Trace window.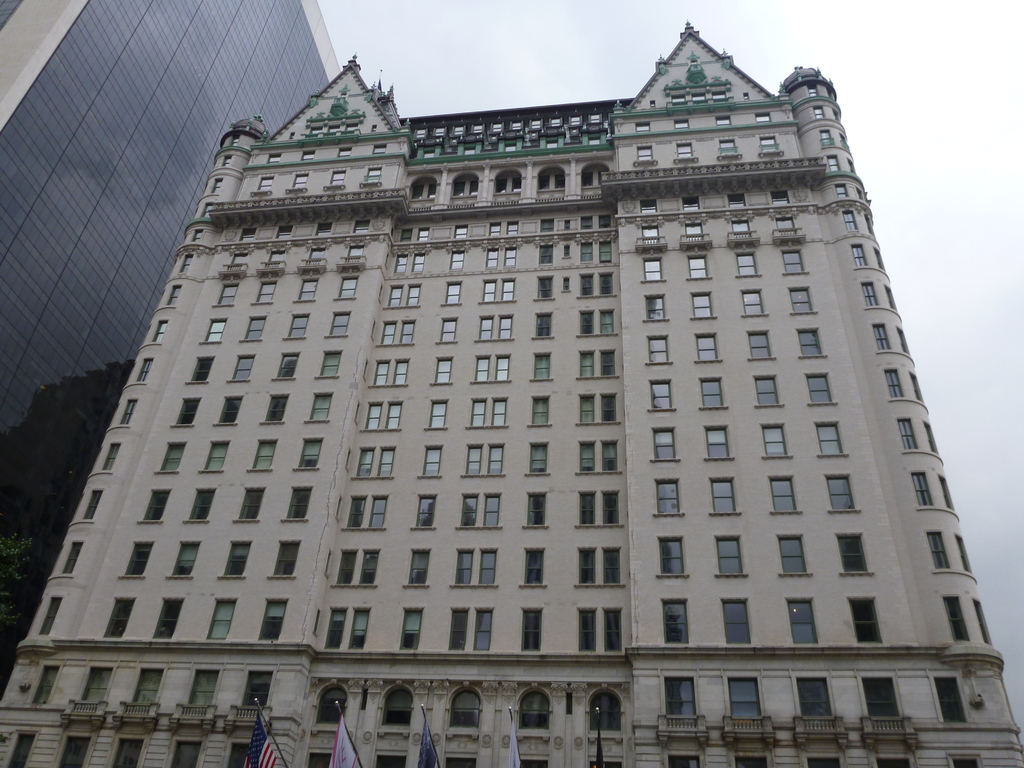
Traced to (left=222, top=156, right=233, bottom=166).
